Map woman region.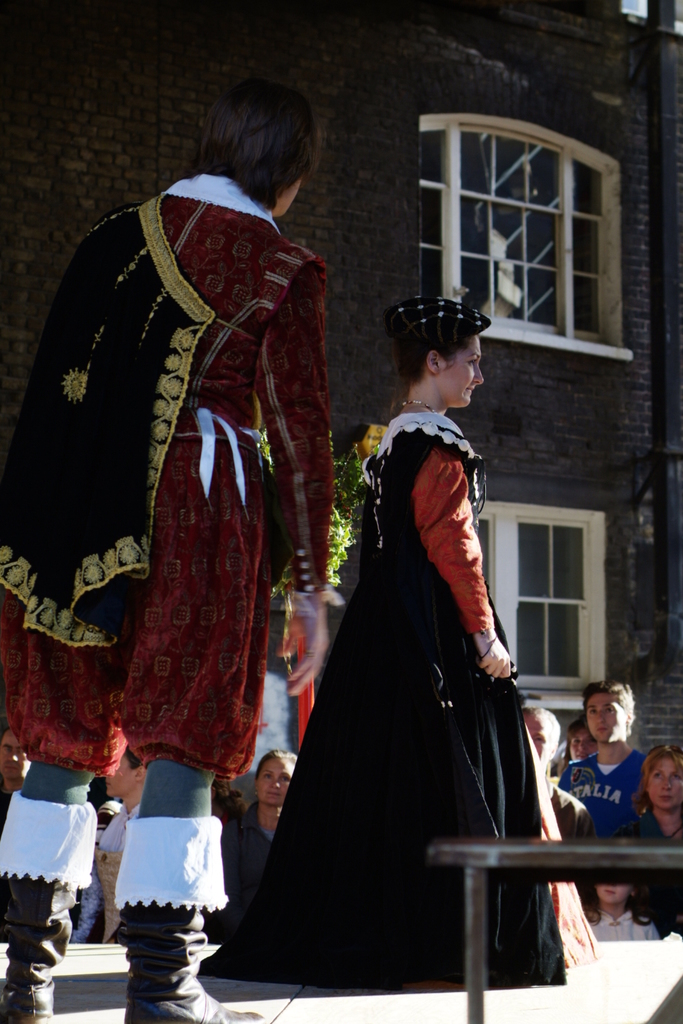
Mapped to <bbox>604, 732, 682, 924</bbox>.
